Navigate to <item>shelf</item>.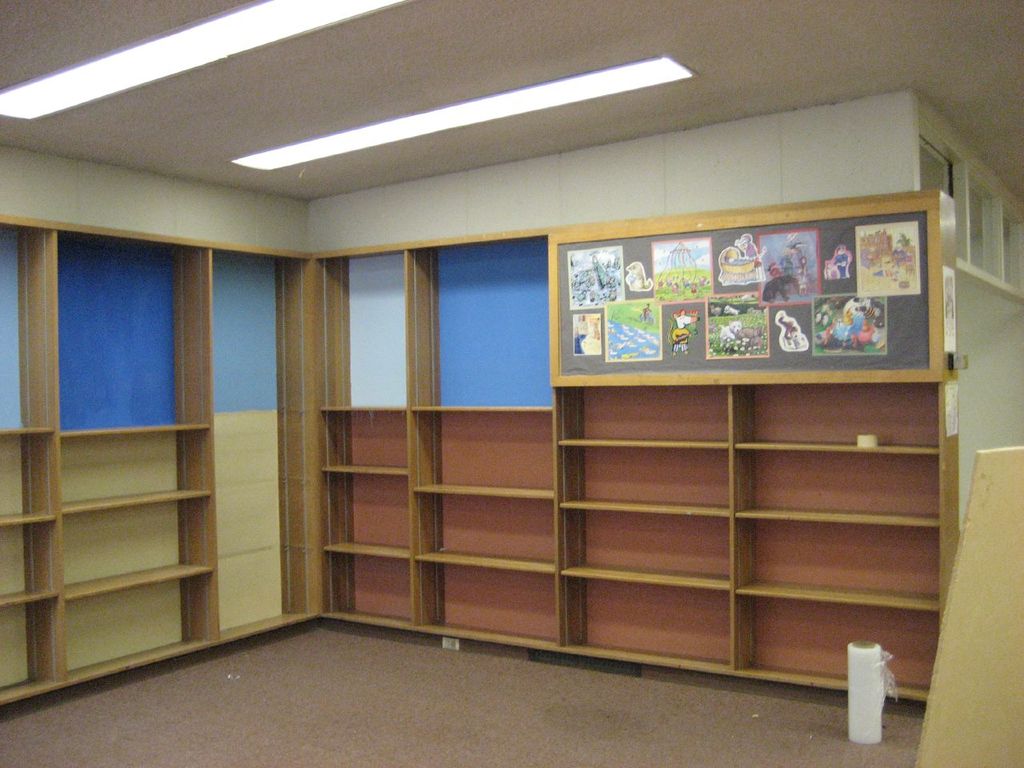
Navigation target: (left=716, top=579, right=935, bottom=706).
